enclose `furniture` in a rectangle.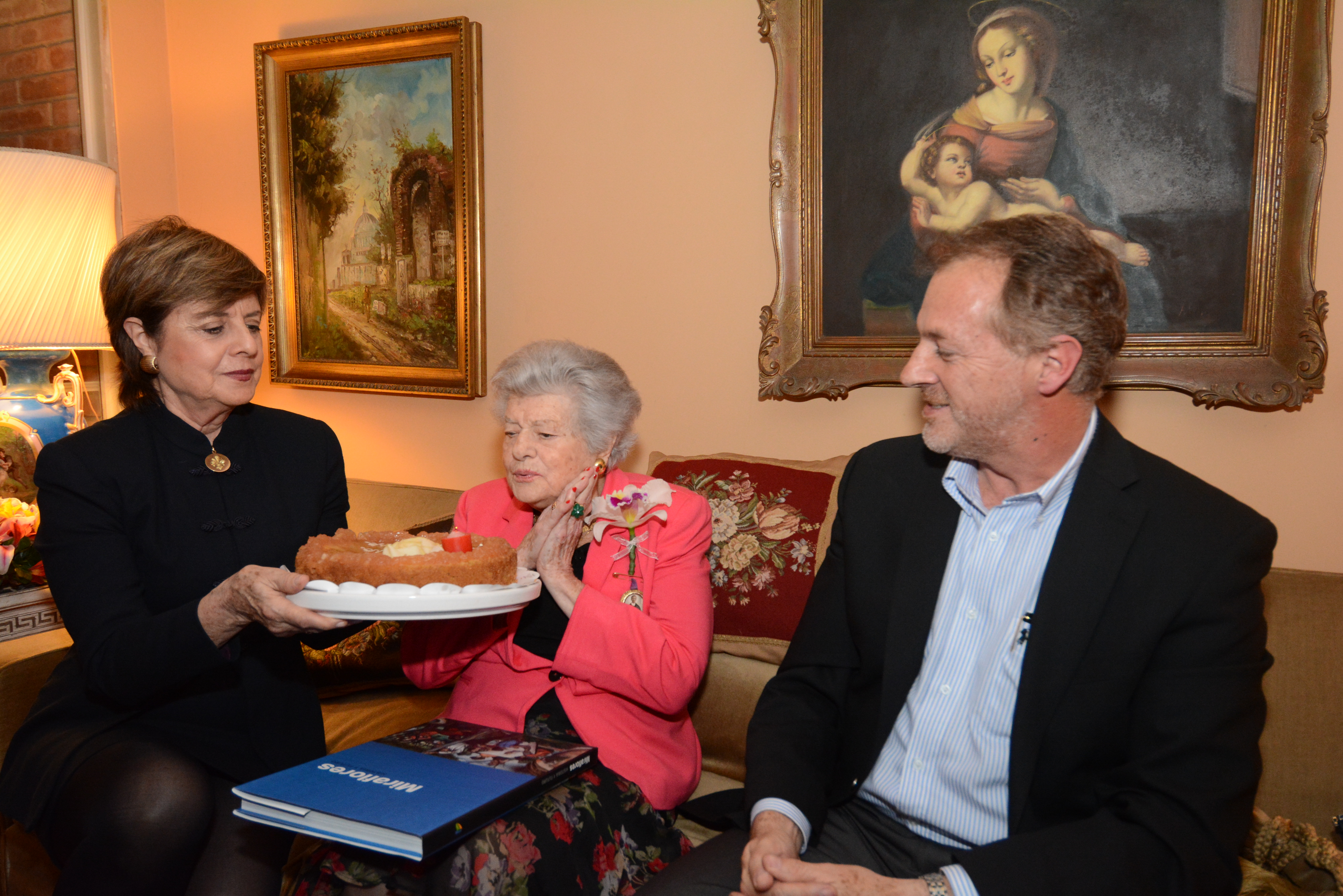
[left=0, top=142, right=138, bottom=222].
